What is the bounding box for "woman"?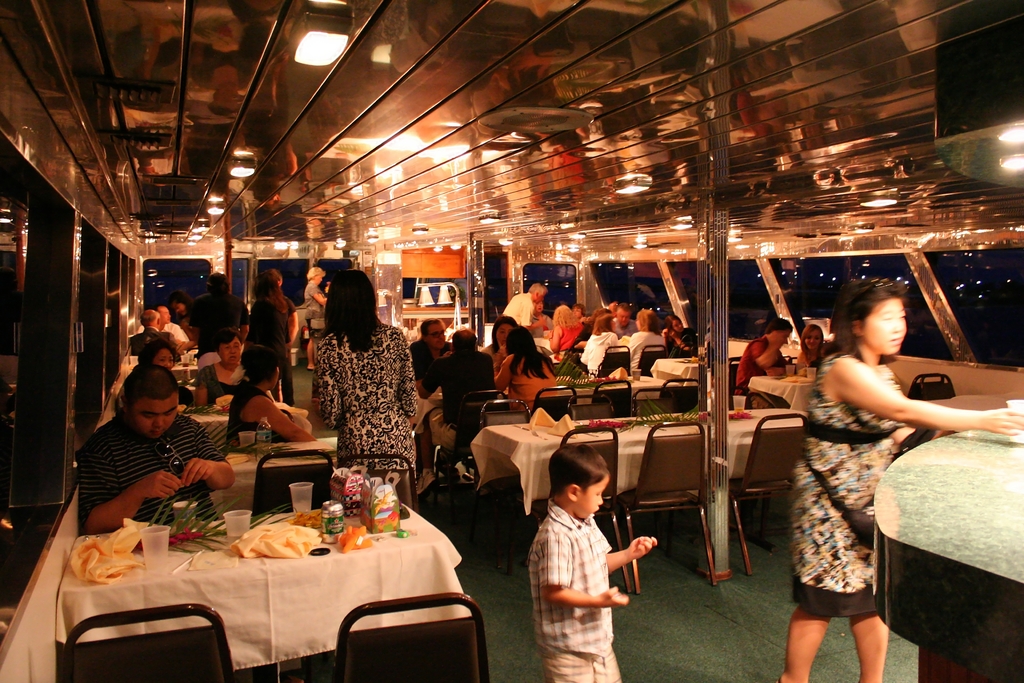
bbox=[300, 263, 328, 370].
